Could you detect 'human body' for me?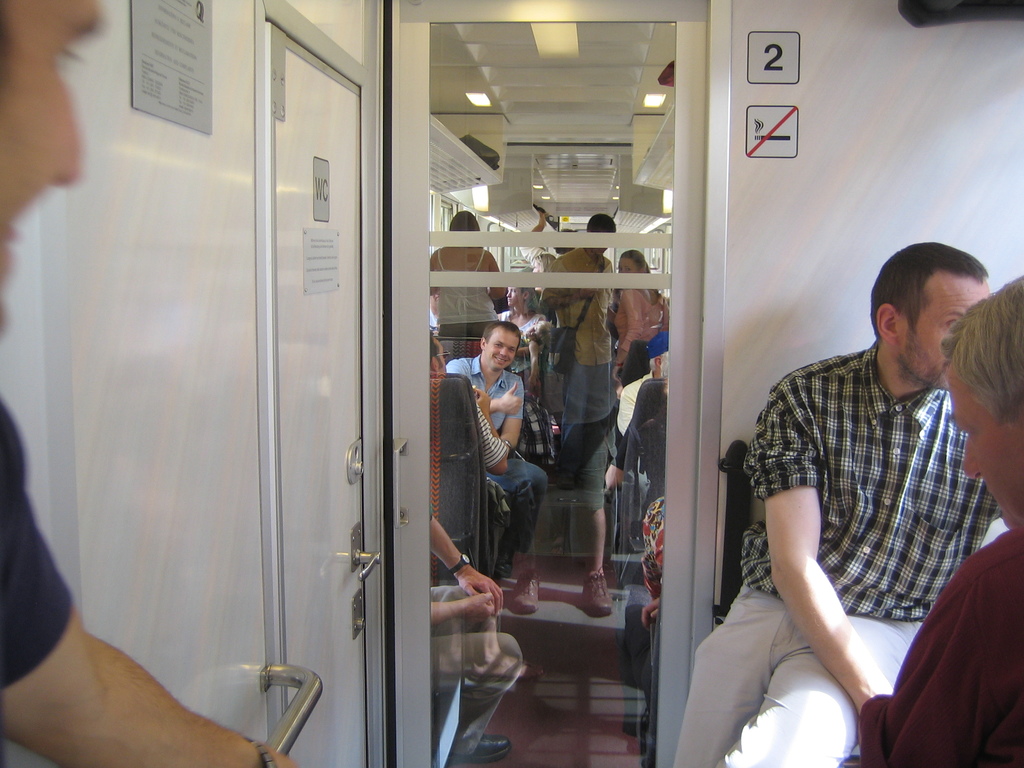
Detection result: bbox=(619, 244, 671, 372).
